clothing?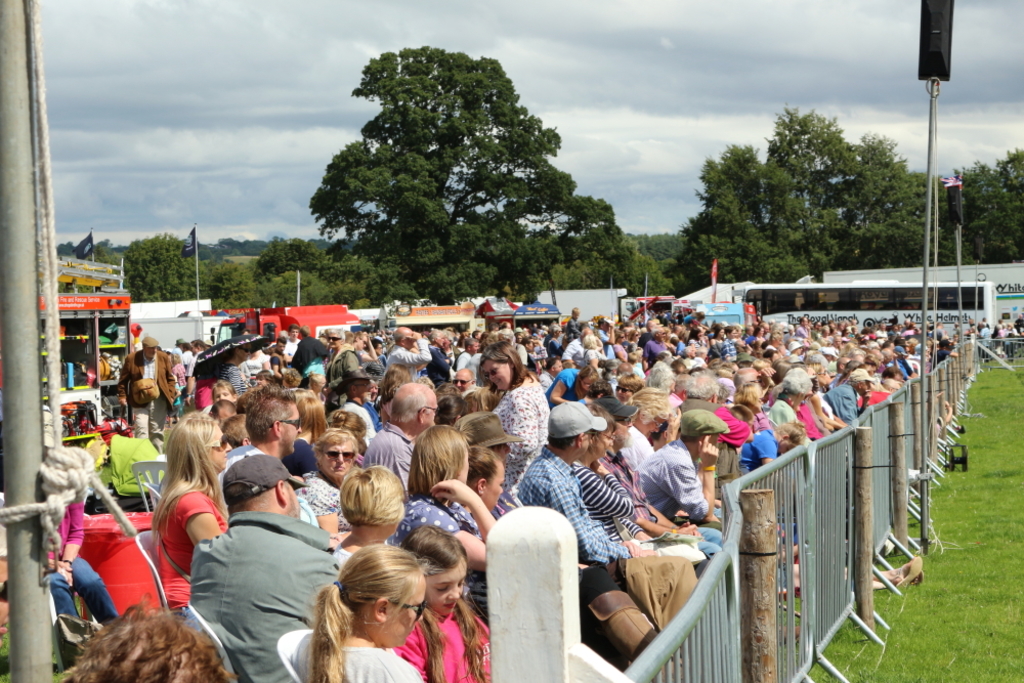
(294, 339, 329, 382)
